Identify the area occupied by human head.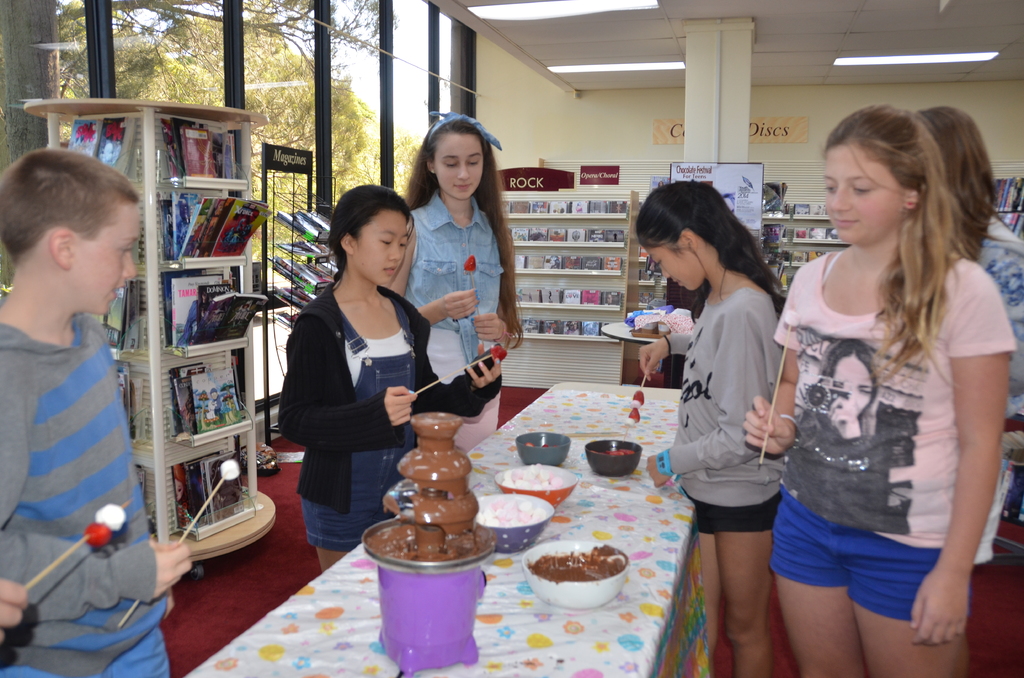
Area: (left=820, top=339, right=882, bottom=412).
